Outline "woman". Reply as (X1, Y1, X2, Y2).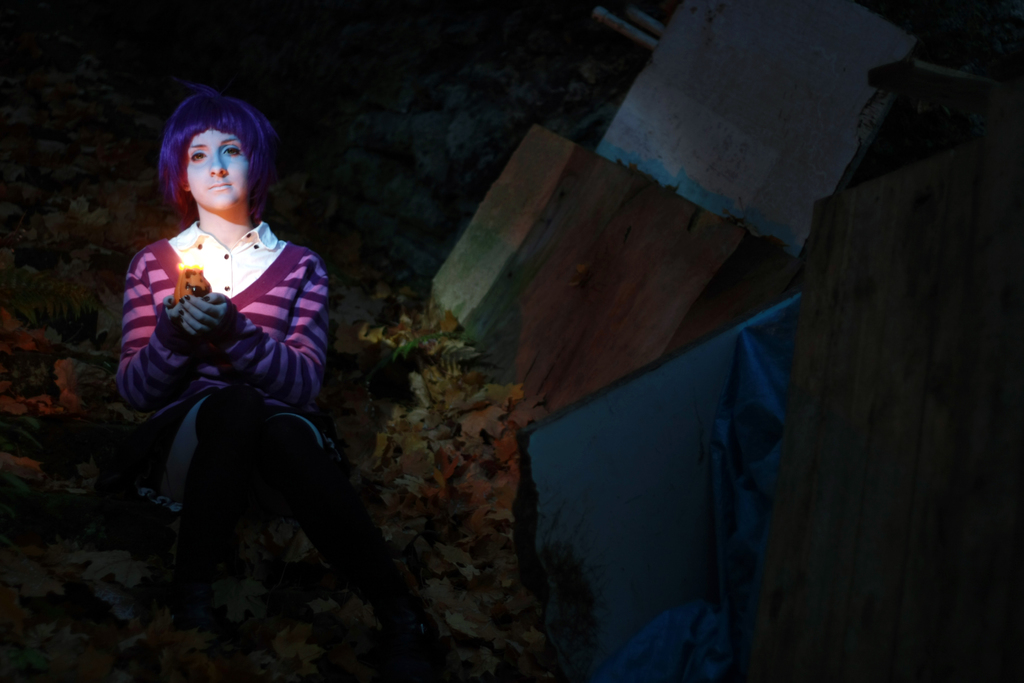
(118, 65, 347, 624).
